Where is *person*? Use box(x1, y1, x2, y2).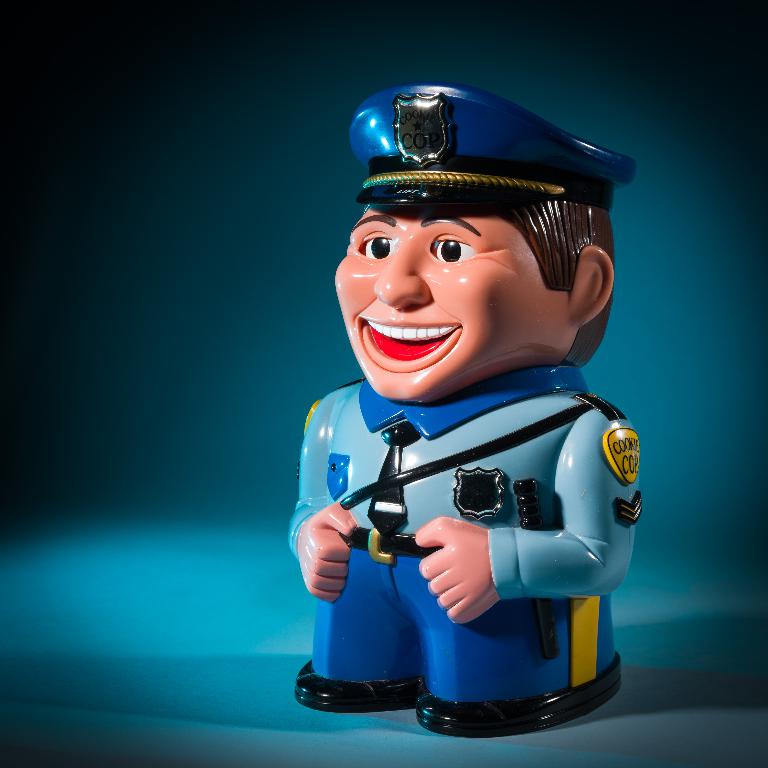
box(300, 60, 656, 742).
